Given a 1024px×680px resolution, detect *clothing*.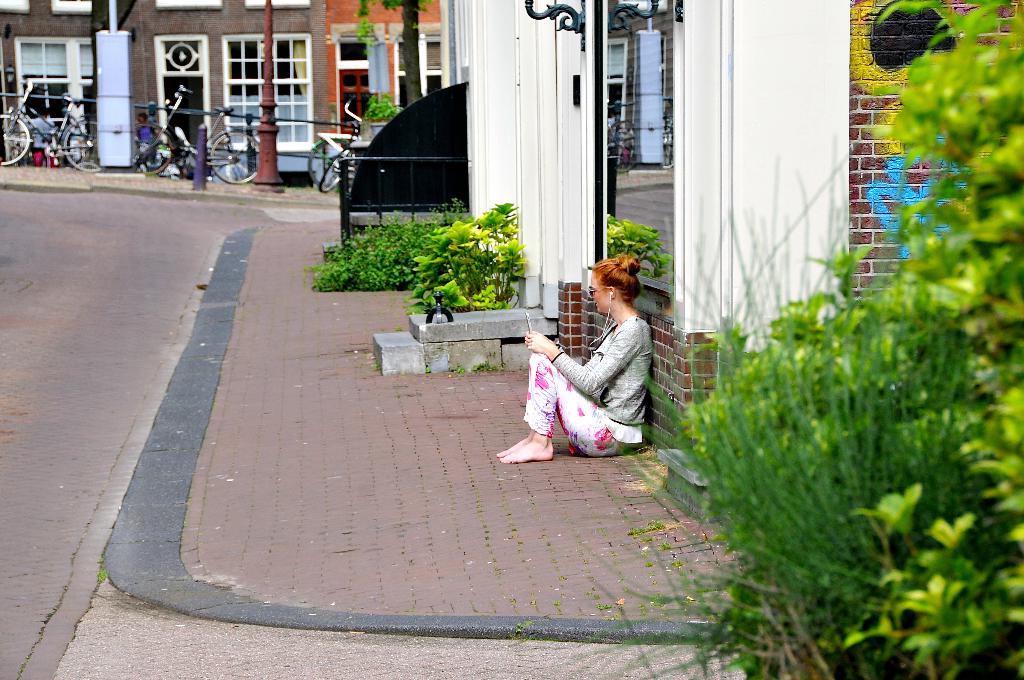
crop(522, 313, 651, 458).
